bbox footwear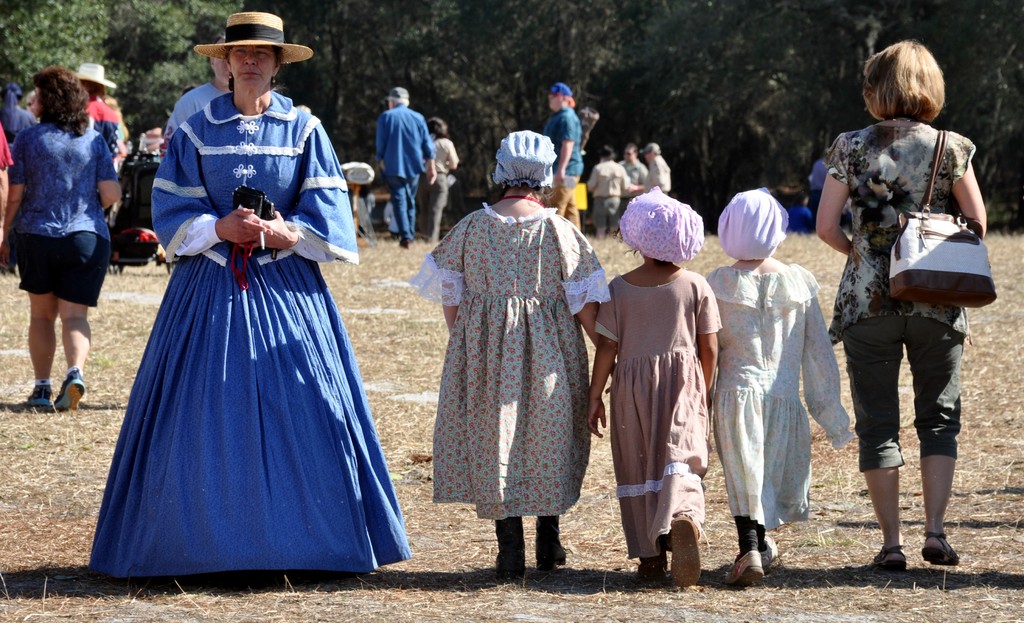
669/514/702/590
